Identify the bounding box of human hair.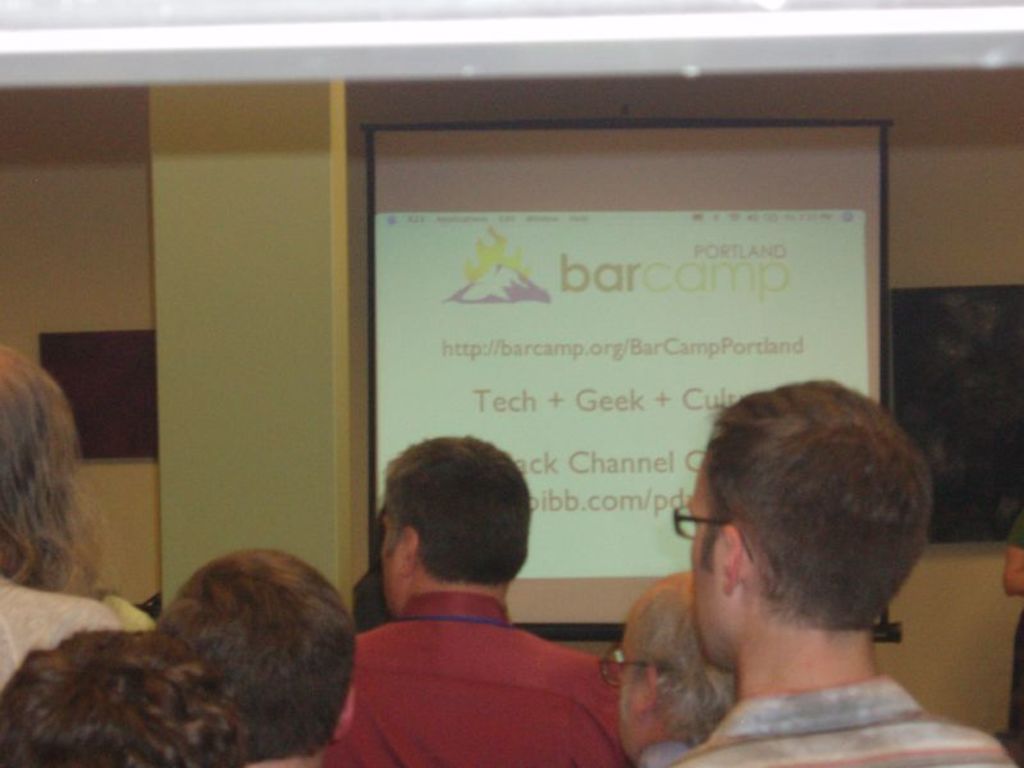
0/344/108/591.
